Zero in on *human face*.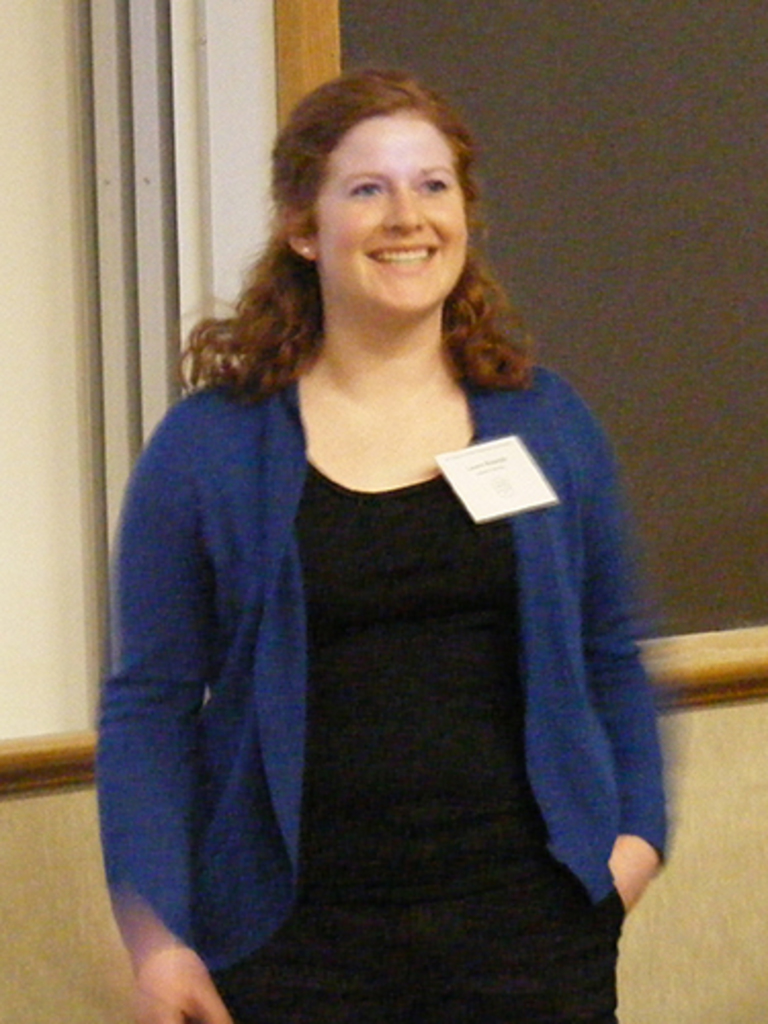
Zeroed in: 317:113:467:303.
